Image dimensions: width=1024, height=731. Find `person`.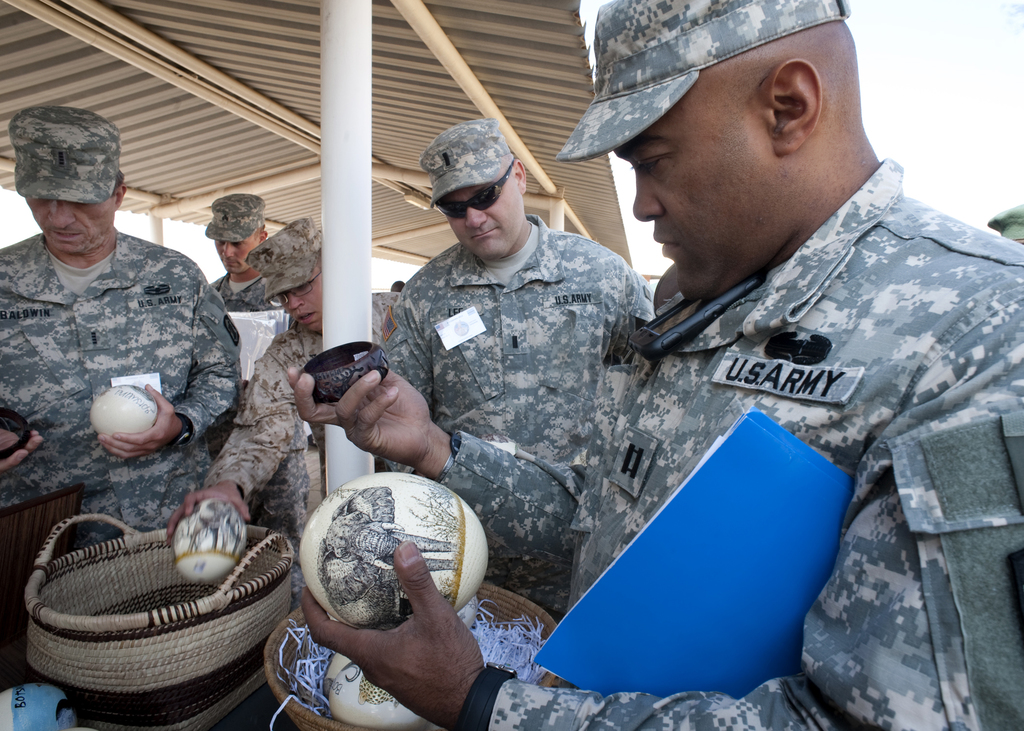
rect(163, 267, 404, 542).
